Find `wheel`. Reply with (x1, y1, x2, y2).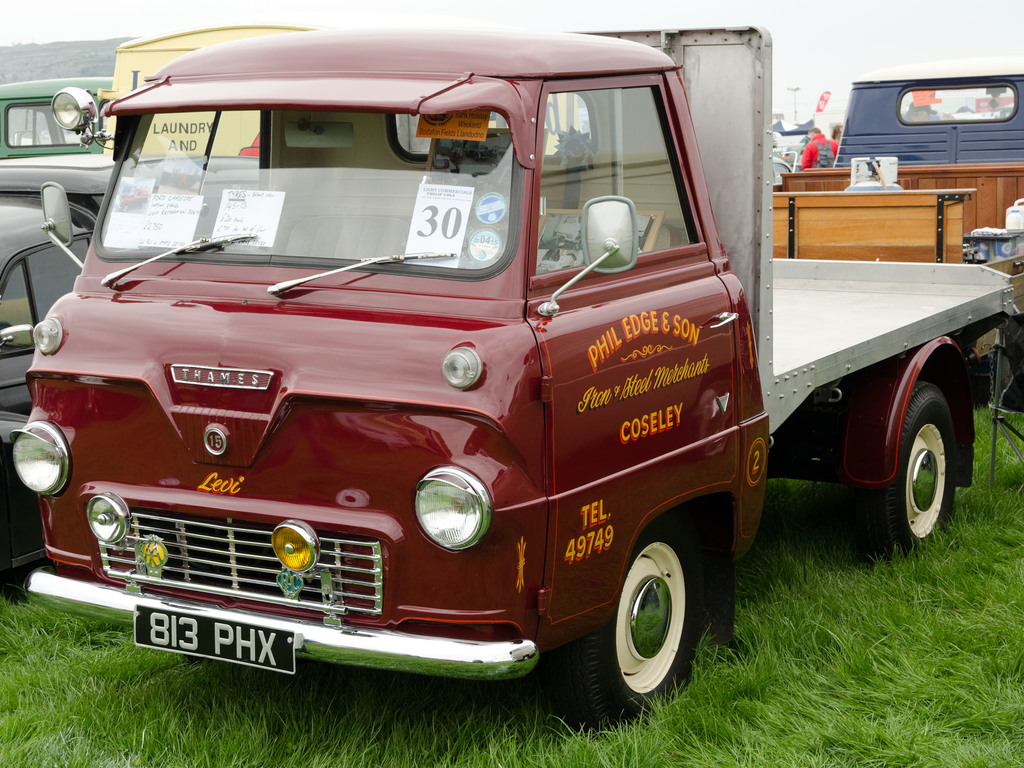
(846, 378, 955, 552).
